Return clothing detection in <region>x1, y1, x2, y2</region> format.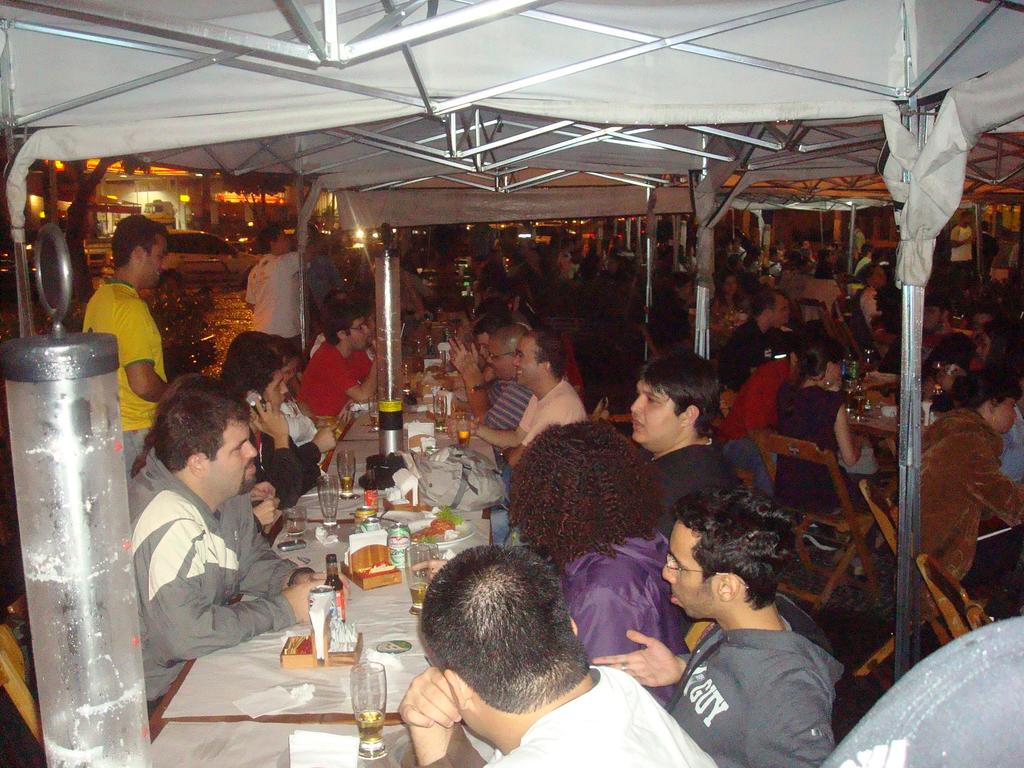
<region>397, 273, 420, 319</region>.
